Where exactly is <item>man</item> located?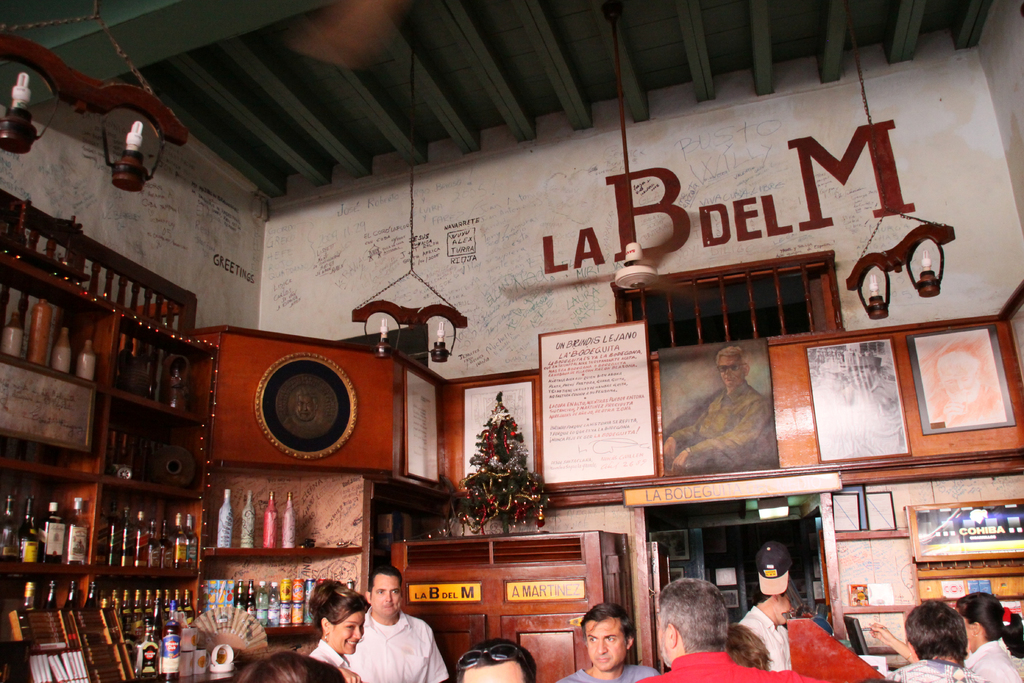
Its bounding box is x1=454 y1=636 x2=540 y2=682.
